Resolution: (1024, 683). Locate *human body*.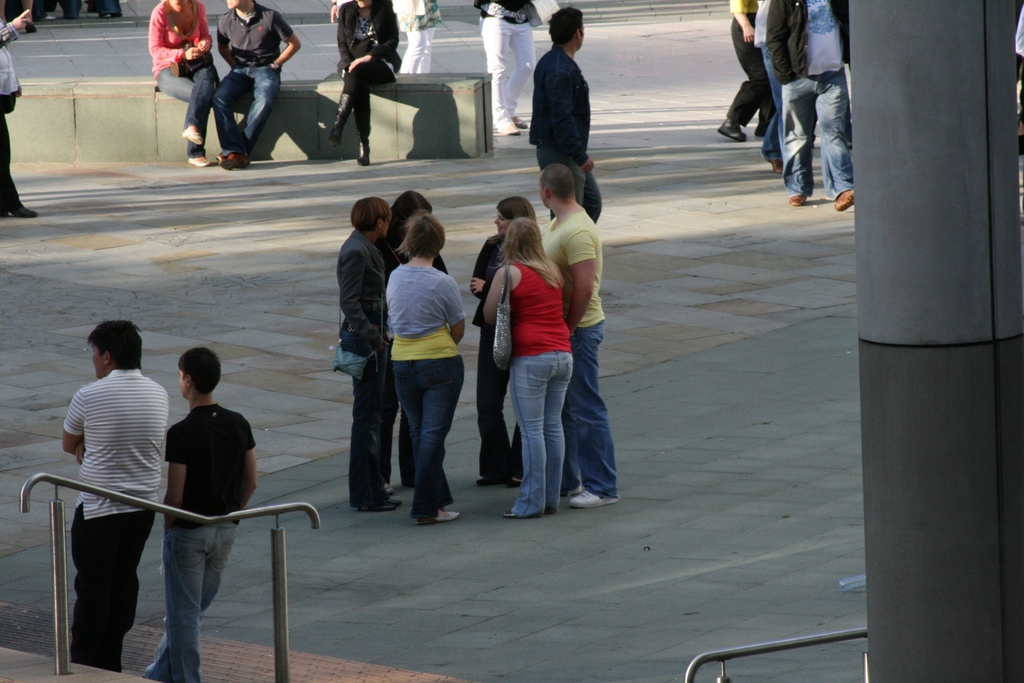
<region>387, 262, 467, 522</region>.
